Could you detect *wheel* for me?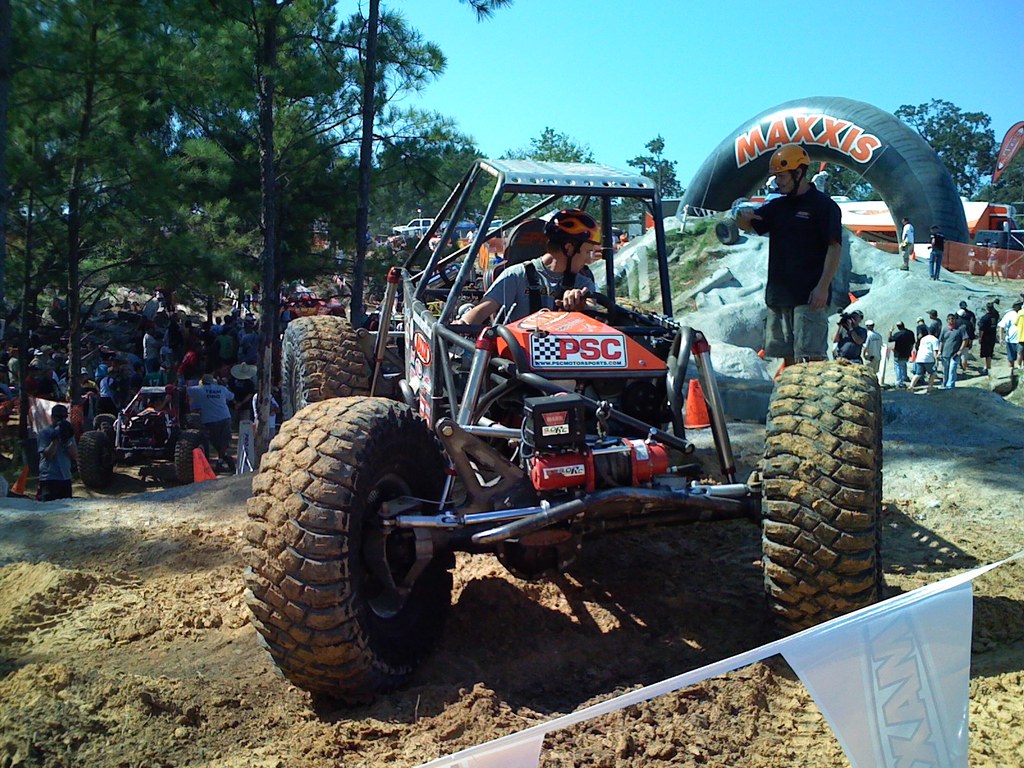
Detection result: {"x1": 590, "y1": 297, "x2": 682, "y2": 447}.
